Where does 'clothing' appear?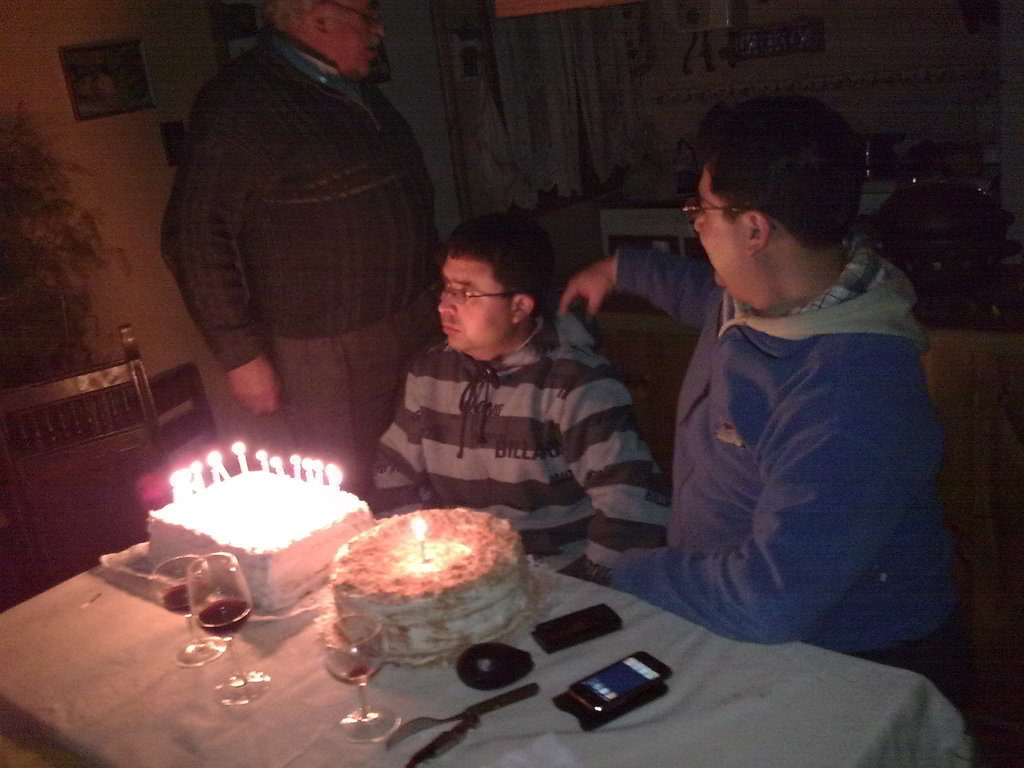
Appears at l=215, t=338, r=384, b=477.
